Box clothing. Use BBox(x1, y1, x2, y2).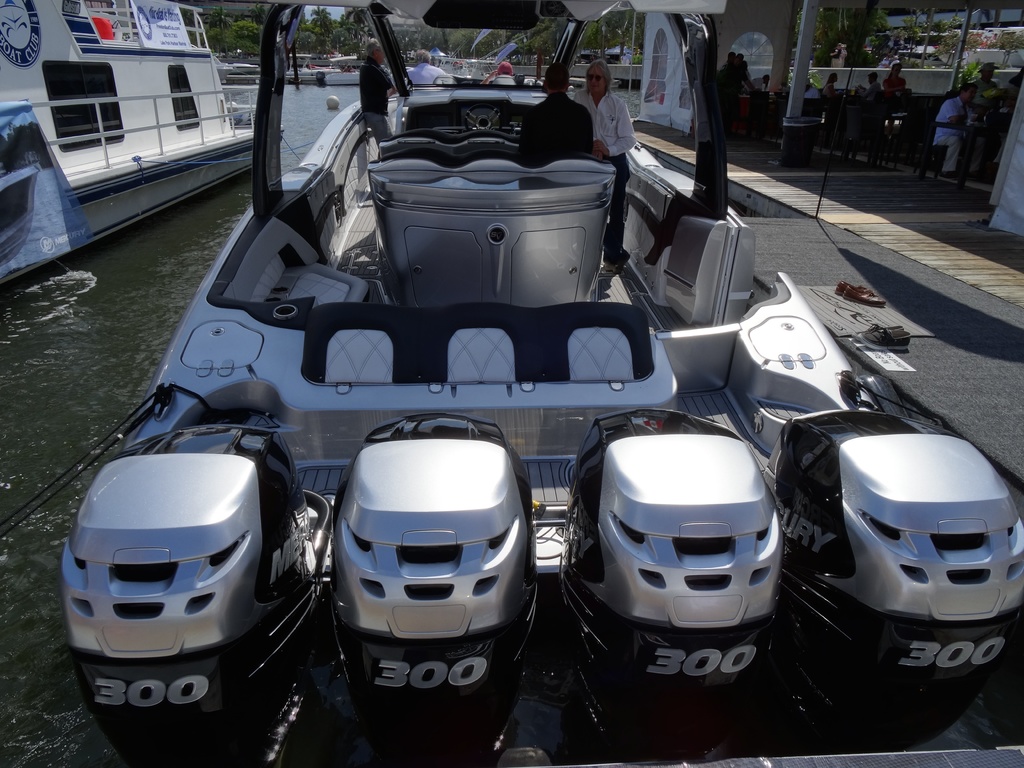
BBox(969, 78, 997, 107).
